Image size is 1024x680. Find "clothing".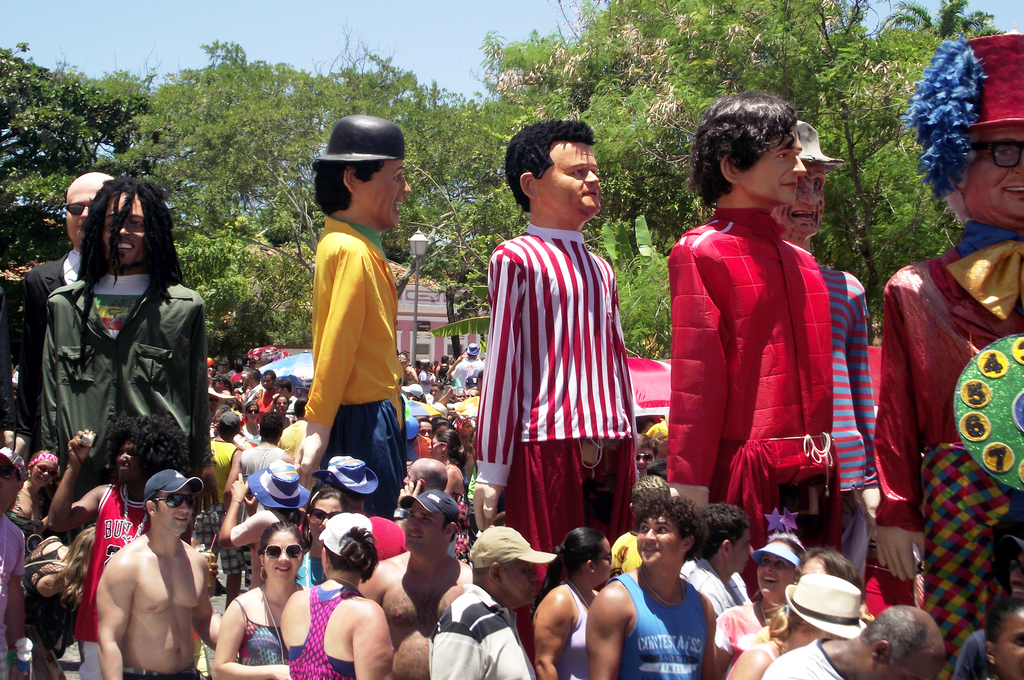
450:465:475:564.
